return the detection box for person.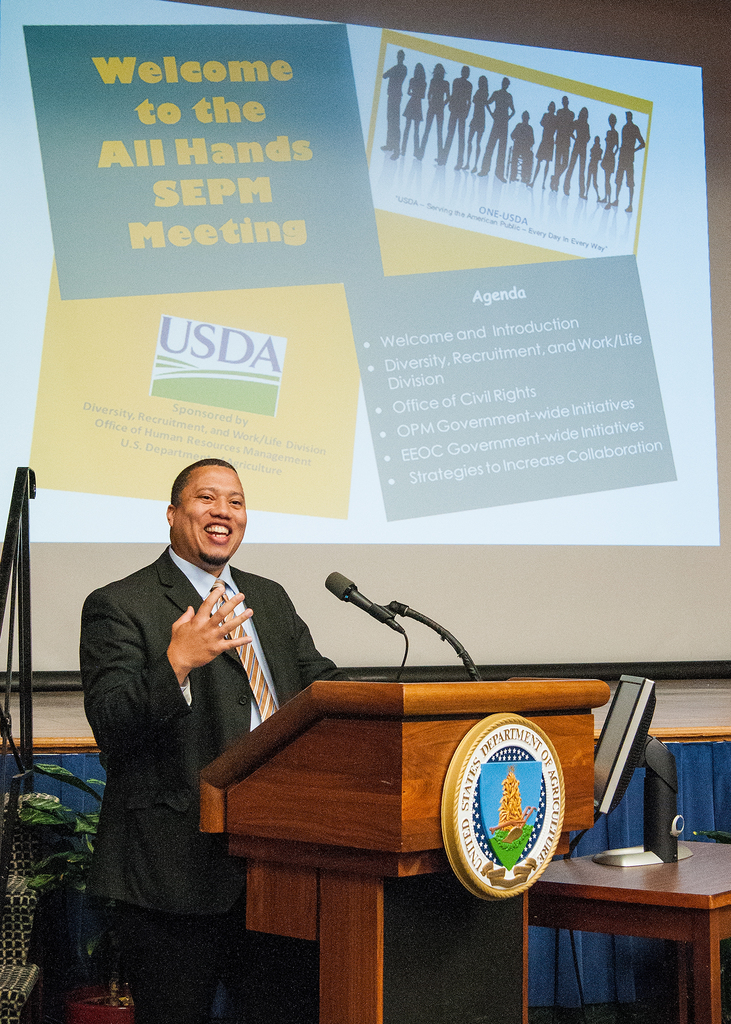
{"left": 380, "top": 51, "right": 412, "bottom": 164}.
